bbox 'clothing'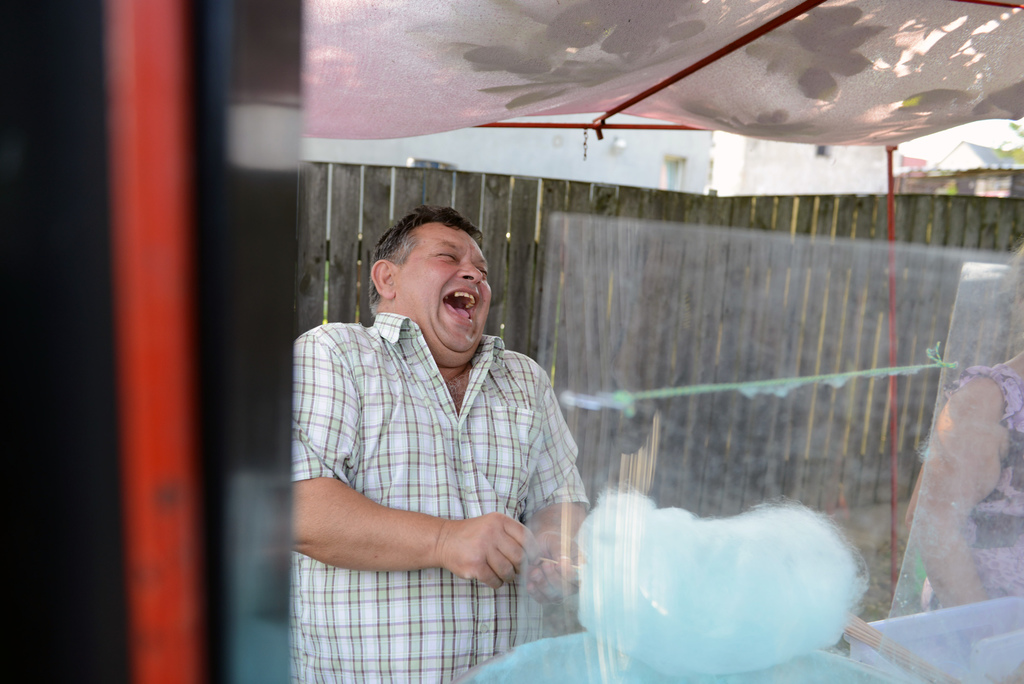
[left=328, top=289, right=569, bottom=607]
